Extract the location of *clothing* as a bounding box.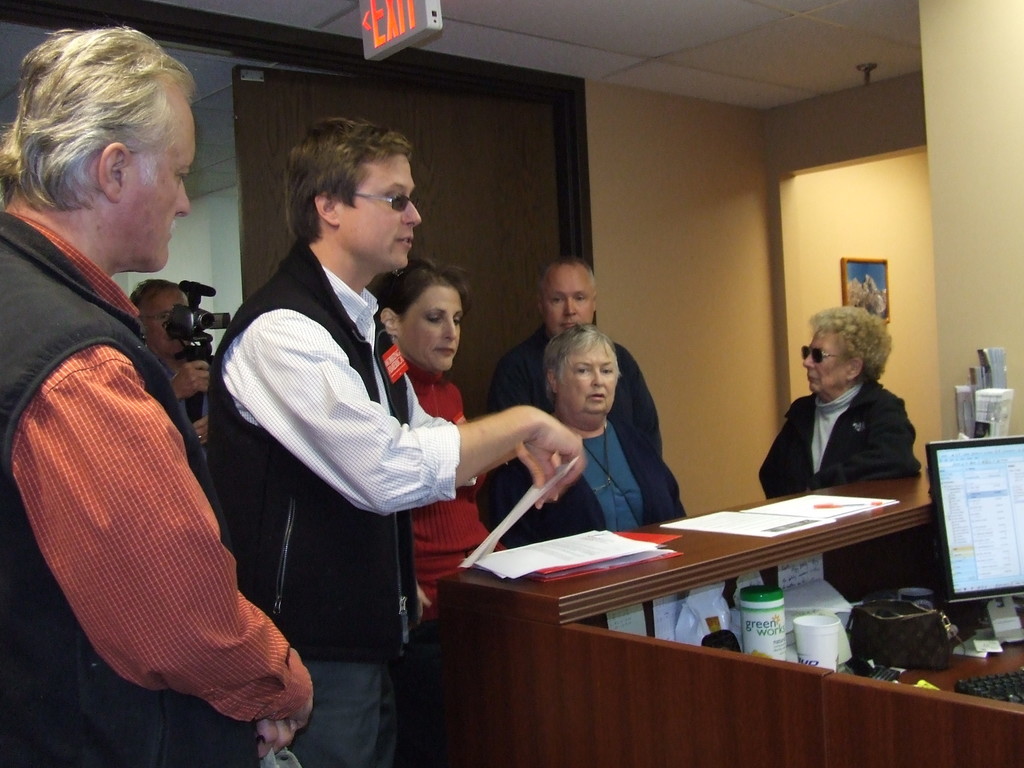
left=478, top=421, right=691, bottom=547.
